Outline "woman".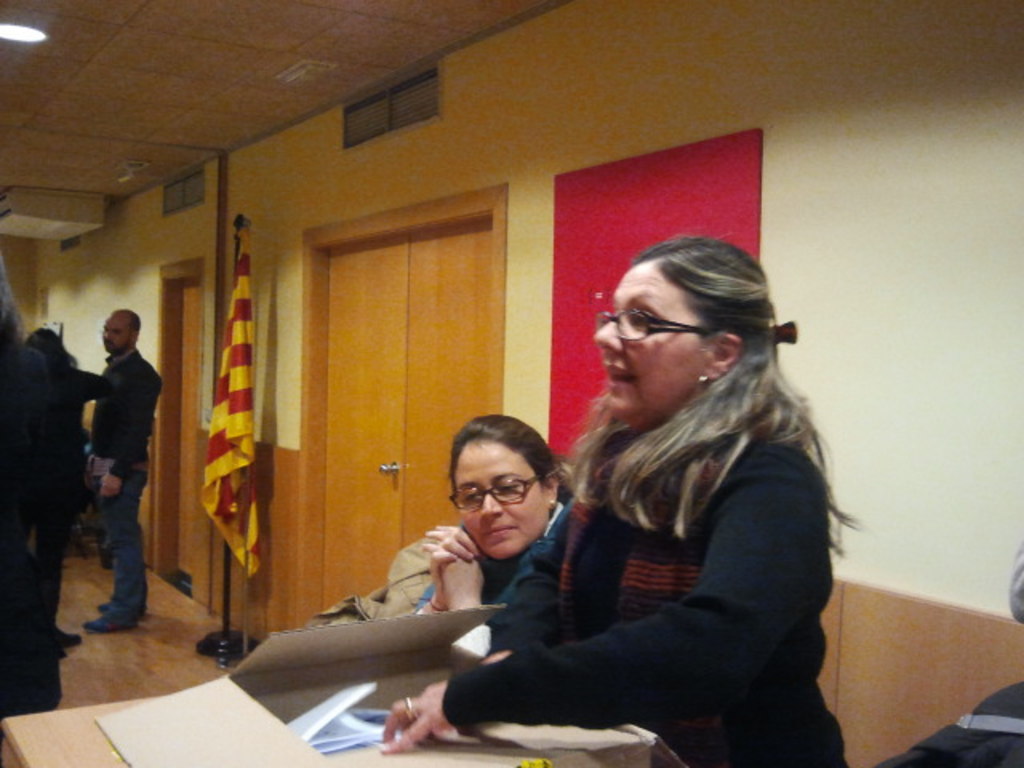
Outline: (left=0, top=246, right=61, bottom=722).
